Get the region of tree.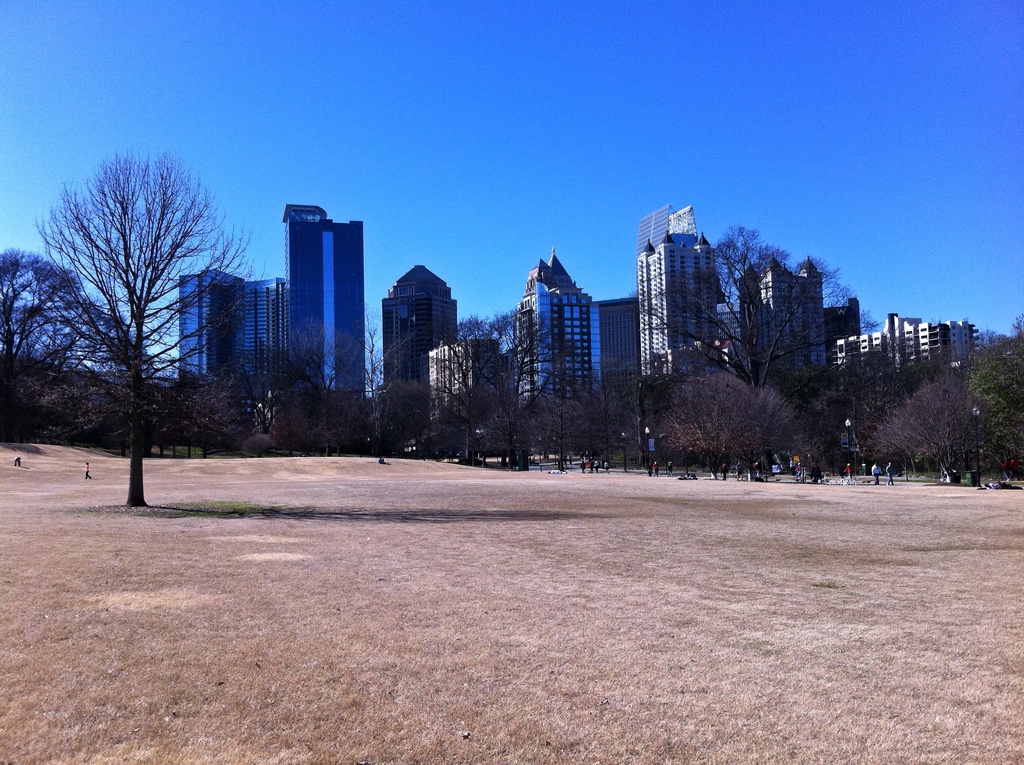
bbox=[371, 382, 438, 462].
